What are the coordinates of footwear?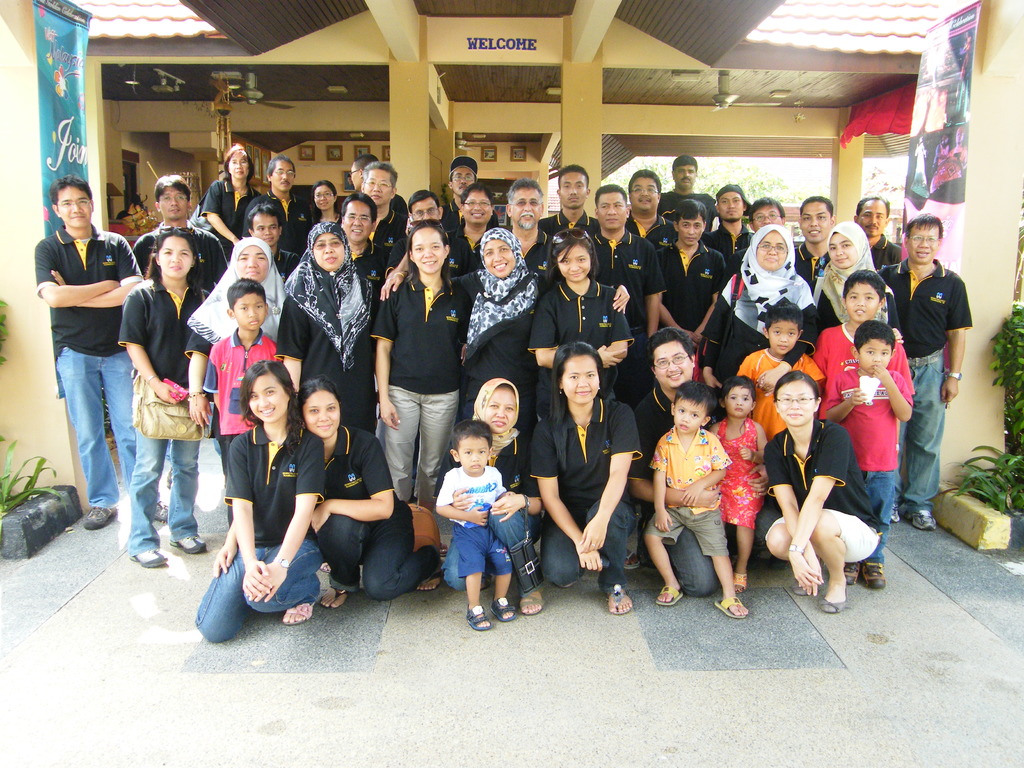
(x1=708, y1=595, x2=749, y2=623).
